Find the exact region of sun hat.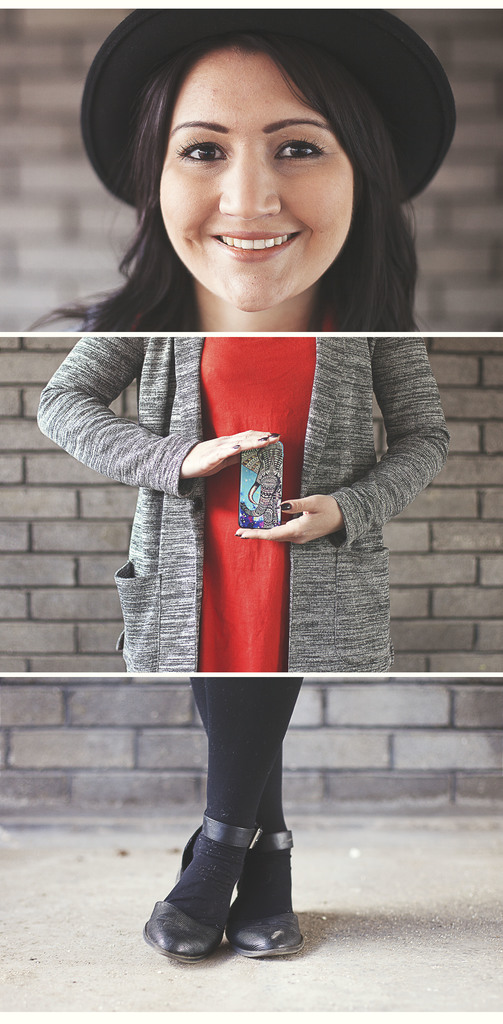
Exact region: locate(79, 1, 461, 218).
